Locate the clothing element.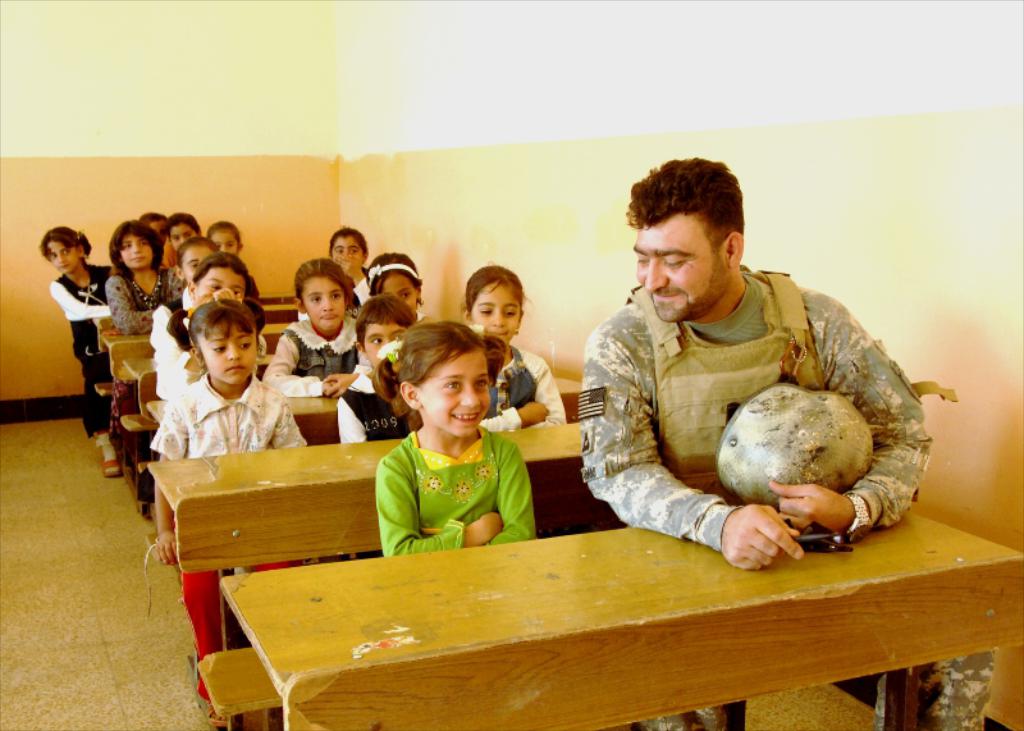
Element bbox: (left=160, top=243, right=182, bottom=273).
